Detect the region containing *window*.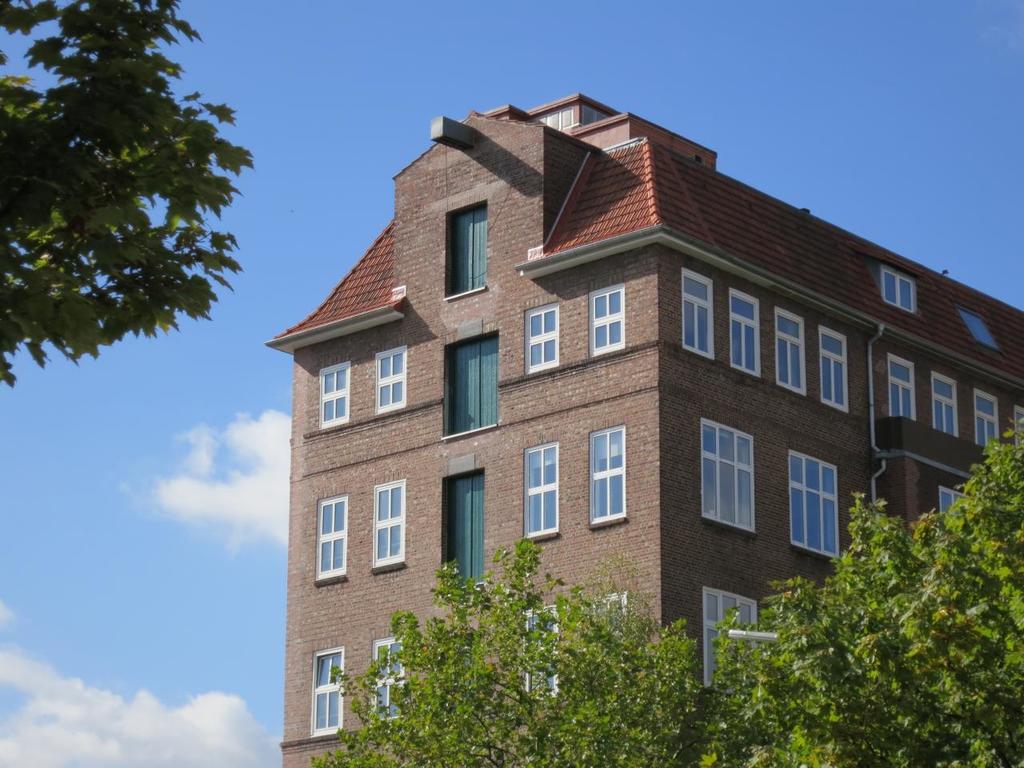
[703, 586, 755, 686].
